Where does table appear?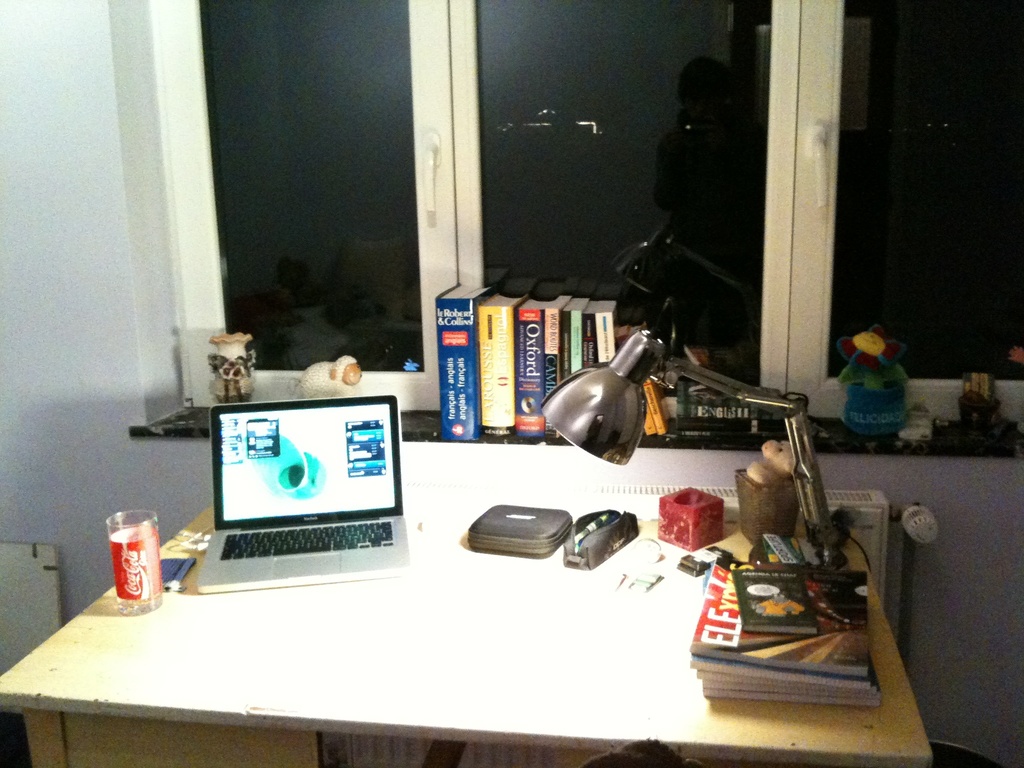
Appears at 0, 504, 932, 767.
